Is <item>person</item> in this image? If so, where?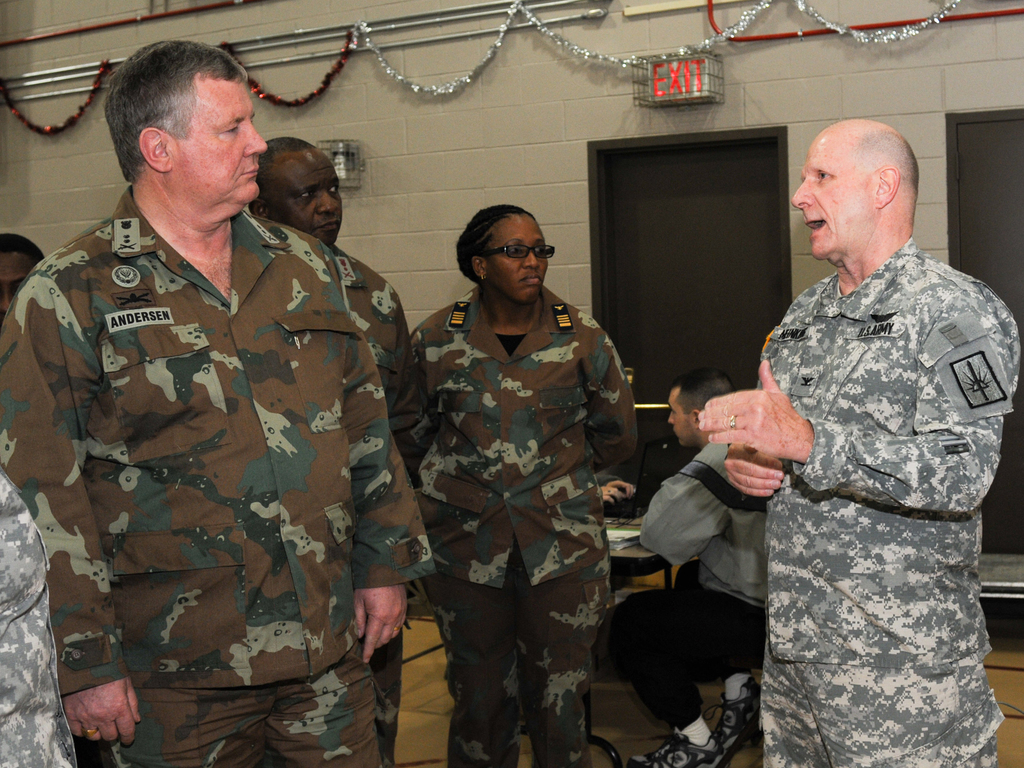
Yes, at select_region(632, 369, 784, 767).
